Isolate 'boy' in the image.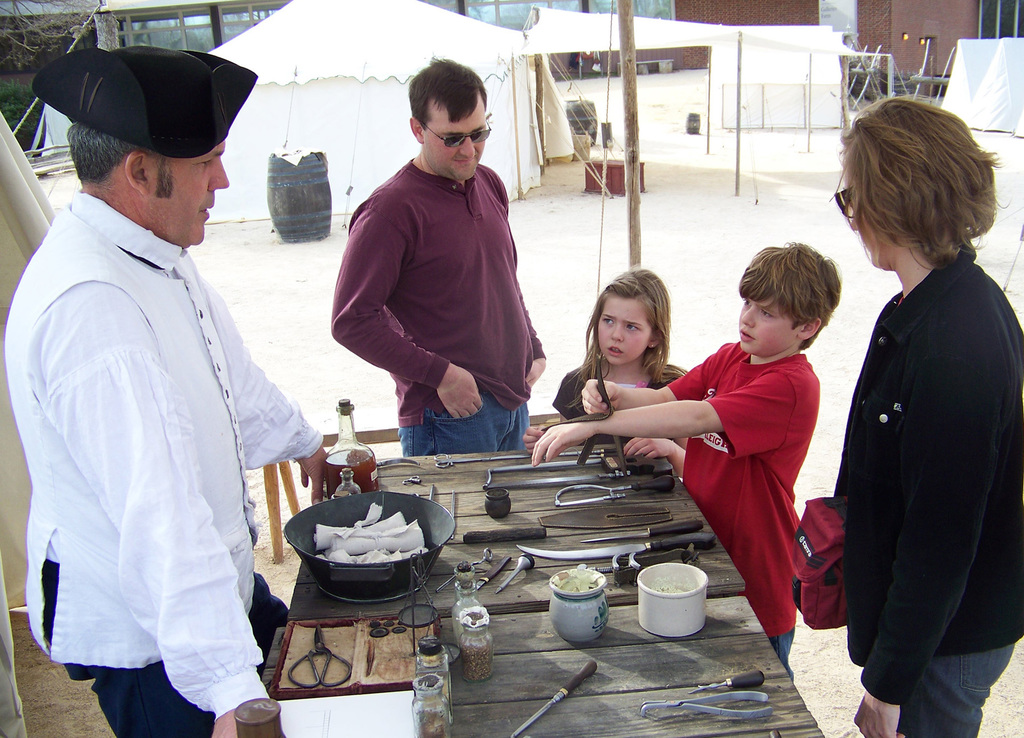
Isolated region: pyautogui.locateOnScreen(525, 241, 838, 689).
